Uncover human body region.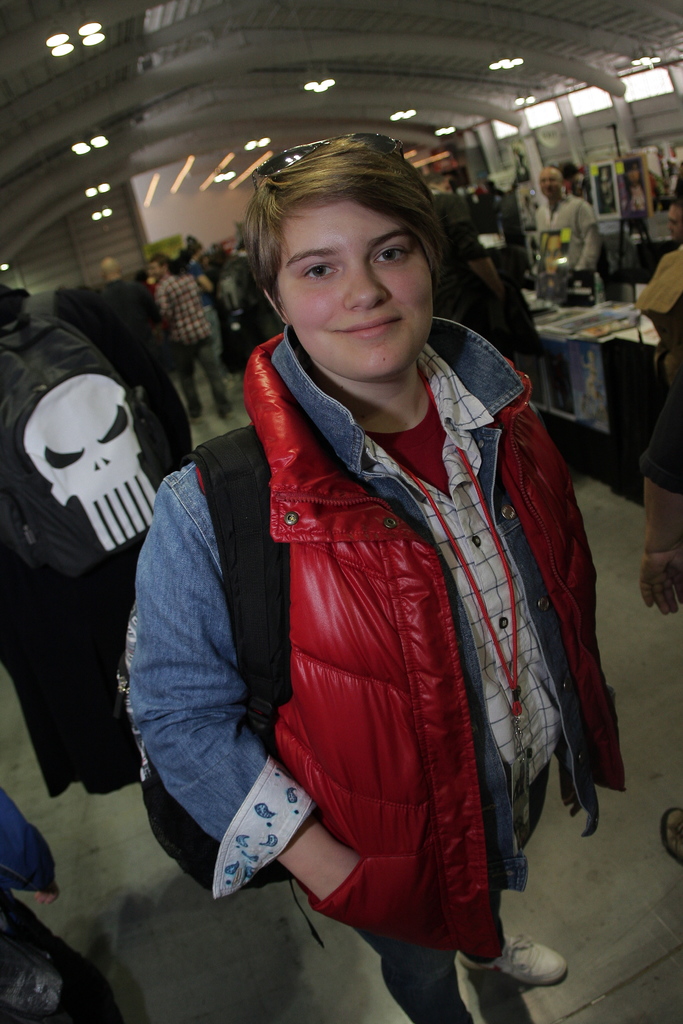
Uncovered: Rect(136, 93, 595, 1023).
